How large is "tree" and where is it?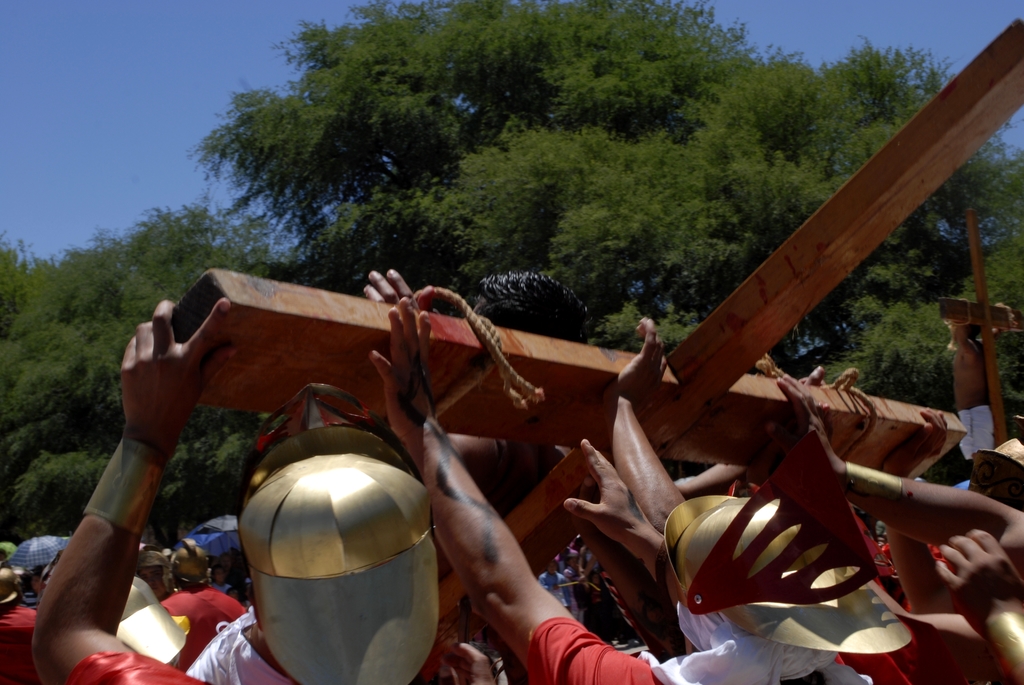
Bounding box: pyautogui.locateOnScreen(1, 0, 1023, 546).
